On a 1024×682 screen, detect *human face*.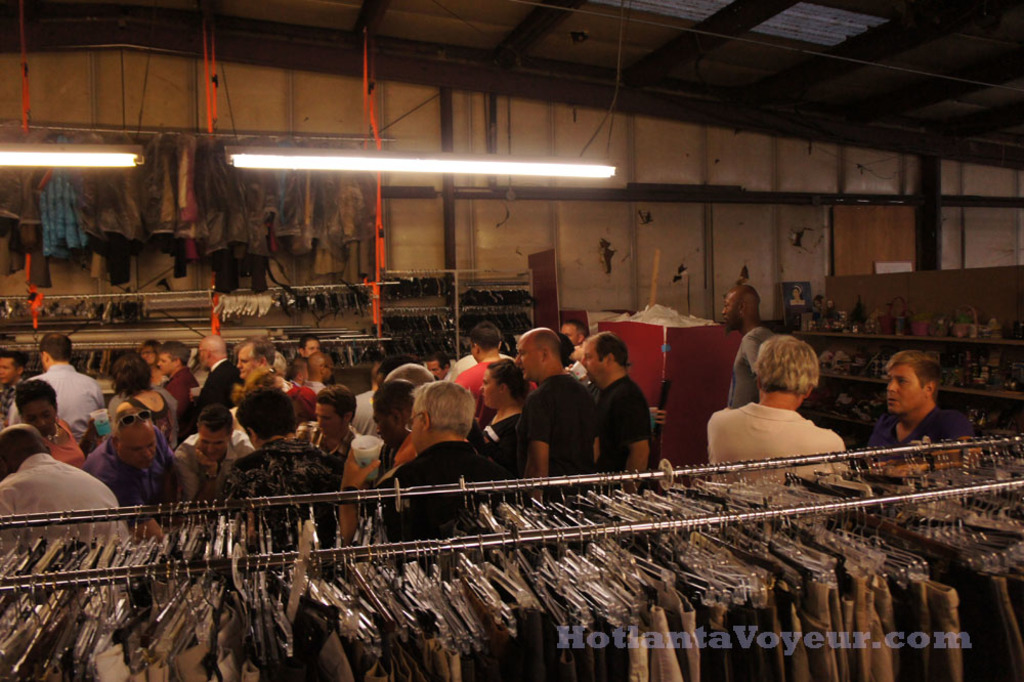
bbox=[239, 346, 256, 377].
